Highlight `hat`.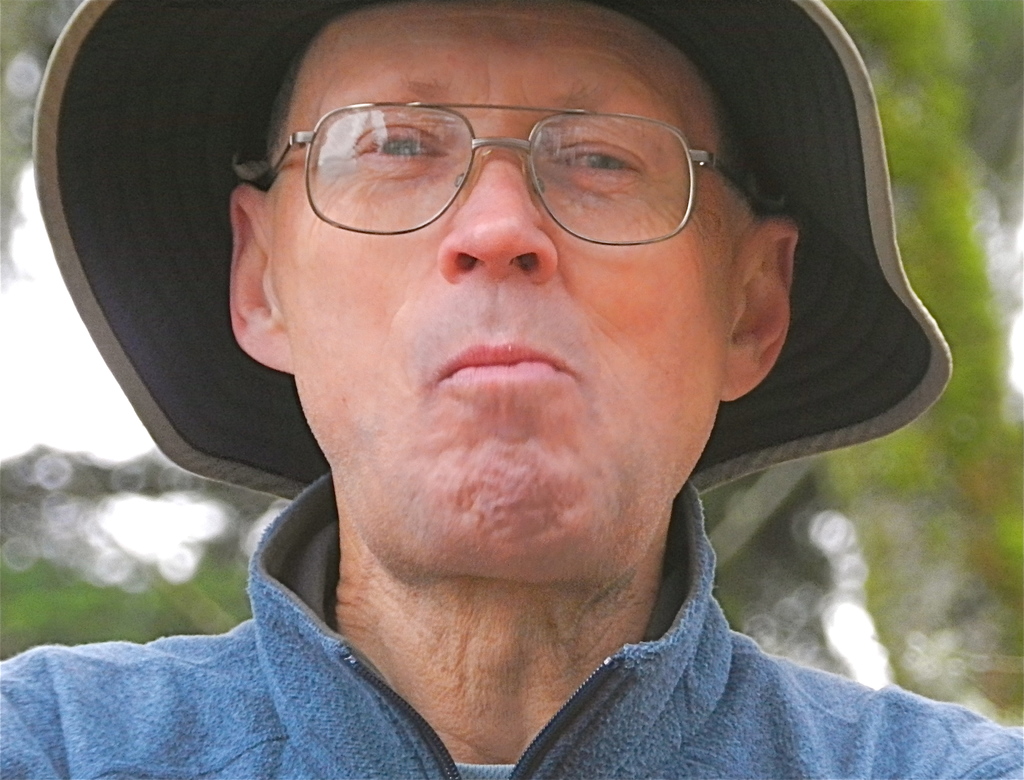
Highlighted region: locate(31, 0, 955, 502).
